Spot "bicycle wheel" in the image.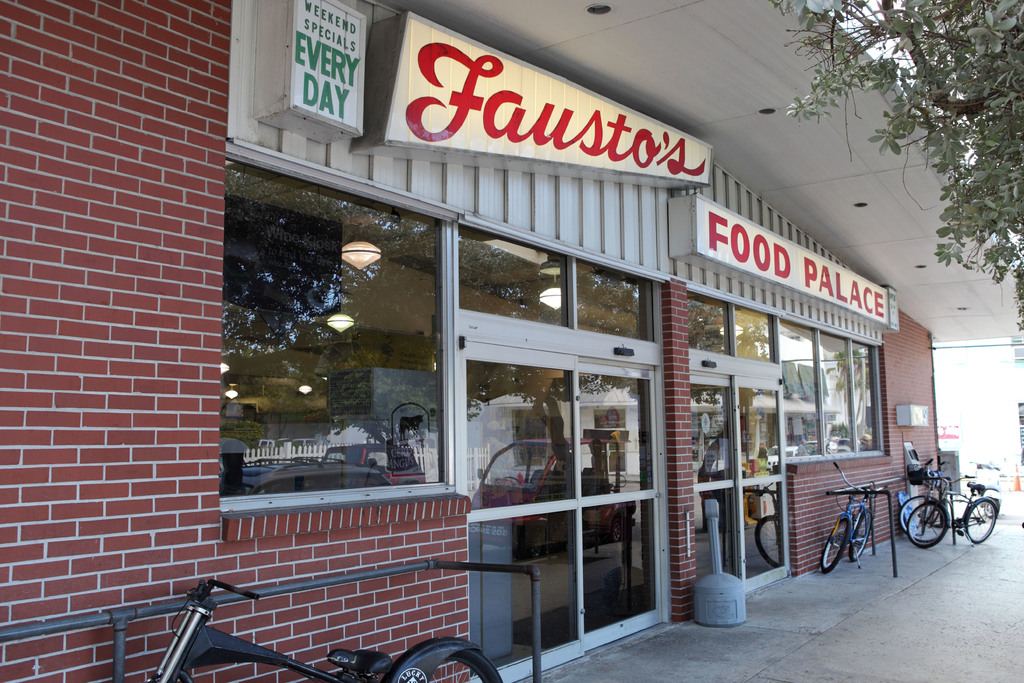
"bicycle wheel" found at (908,500,954,554).
